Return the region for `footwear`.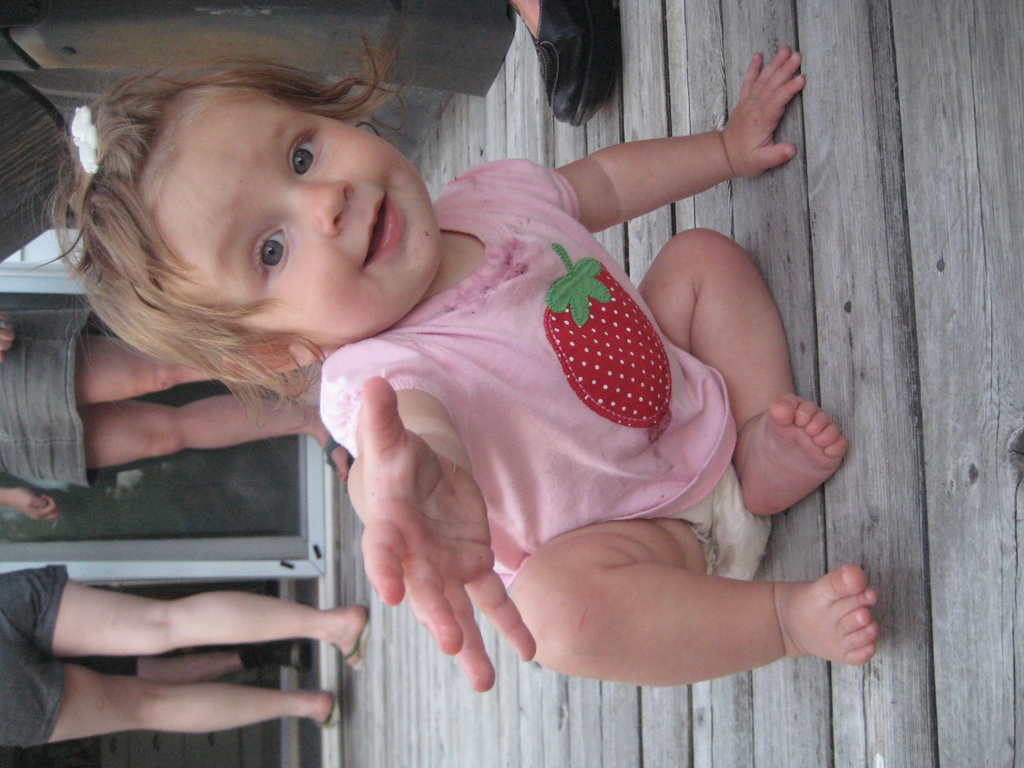
345:617:369:671.
